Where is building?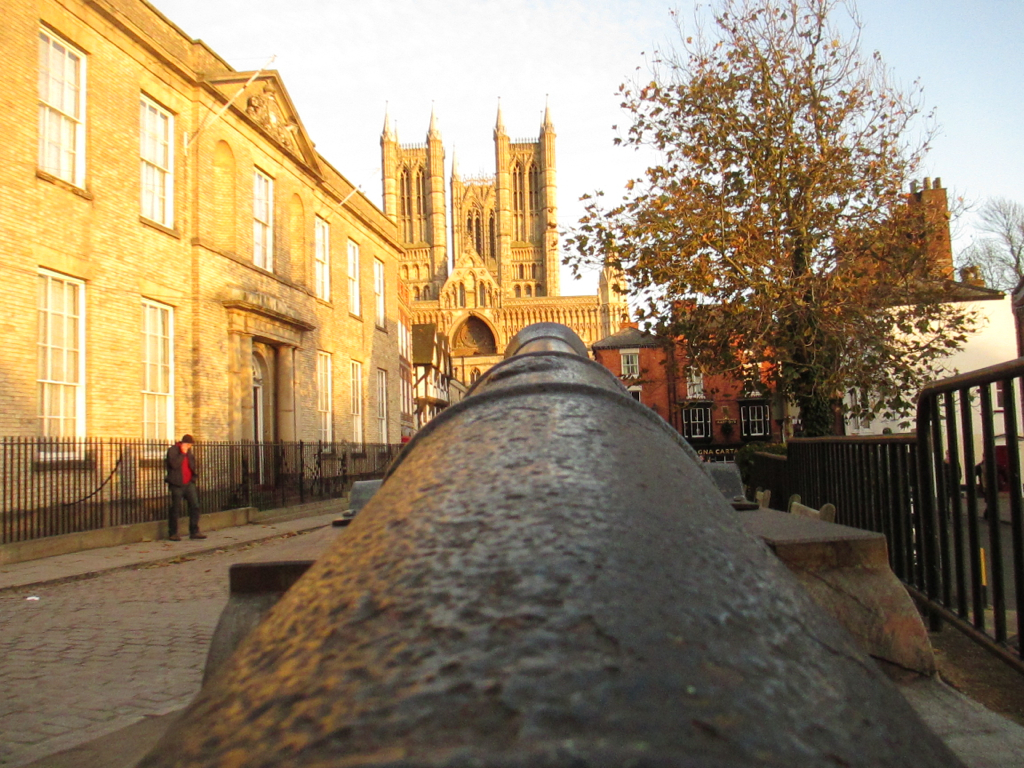
<region>385, 100, 632, 429</region>.
